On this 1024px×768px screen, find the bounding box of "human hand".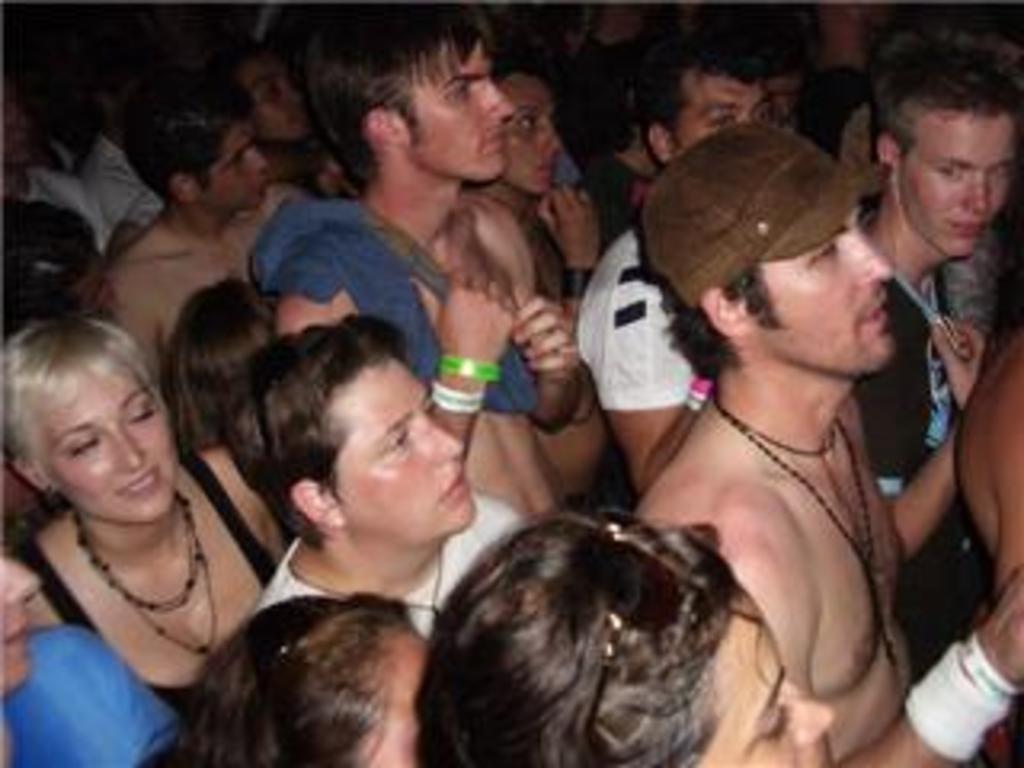
Bounding box: crop(979, 563, 1021, 691).
